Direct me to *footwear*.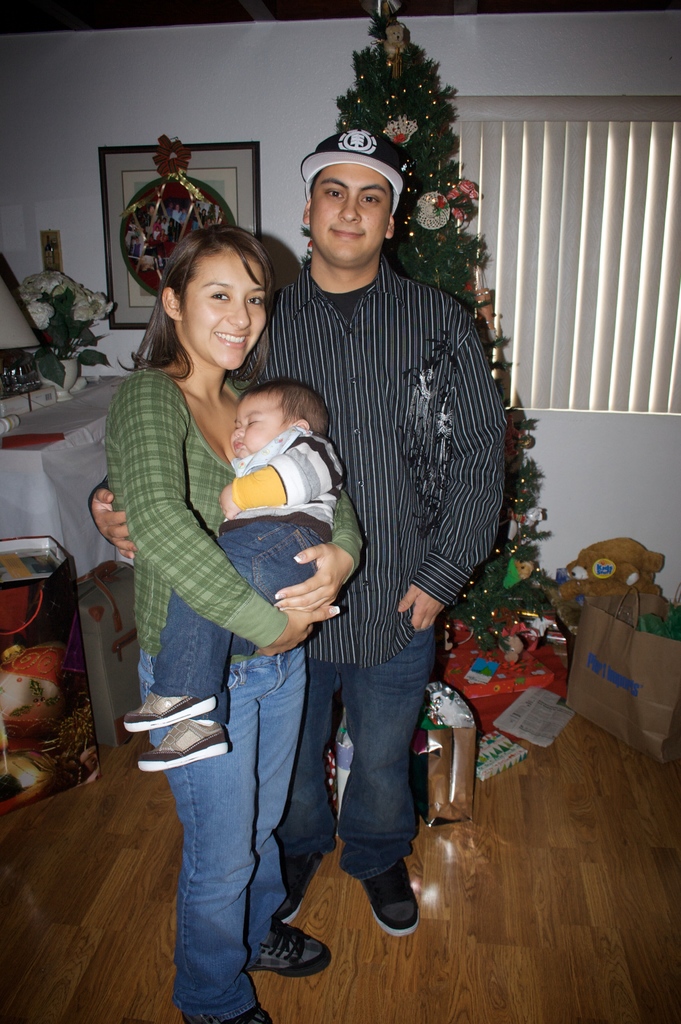
Direction: {"left": 250, "top": 920, "right": 324, "bottom": 995}.
